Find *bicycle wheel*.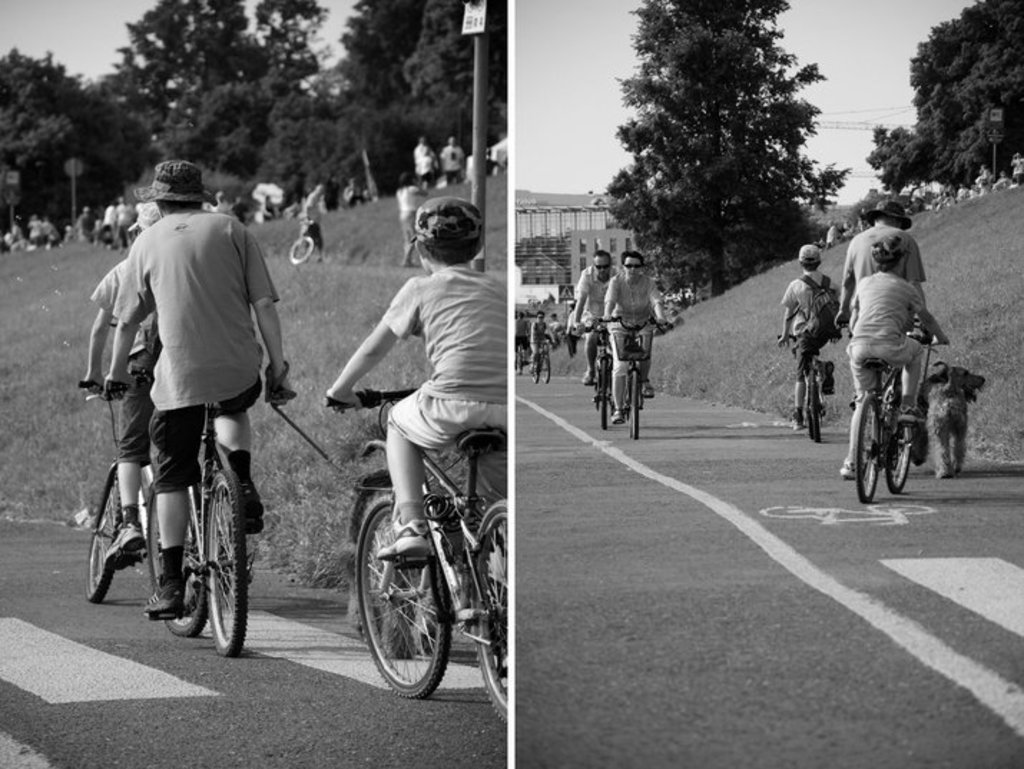
[left=538, top=355, right=551, bottom=384].
